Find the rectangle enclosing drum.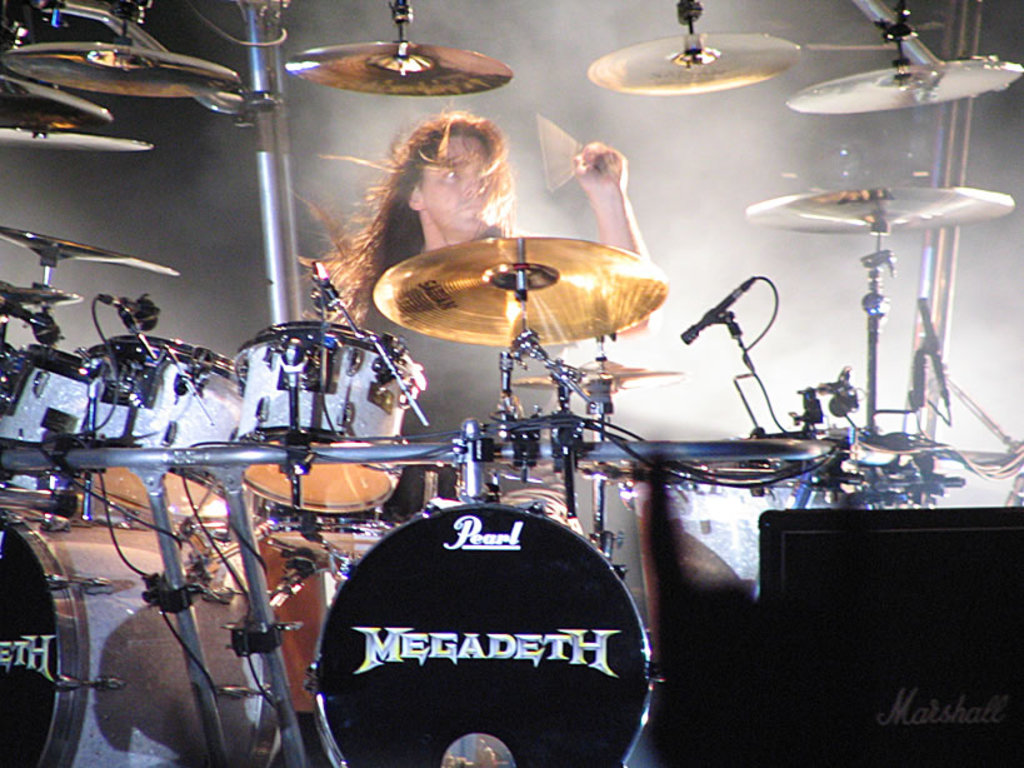
[306,502,658,767].
